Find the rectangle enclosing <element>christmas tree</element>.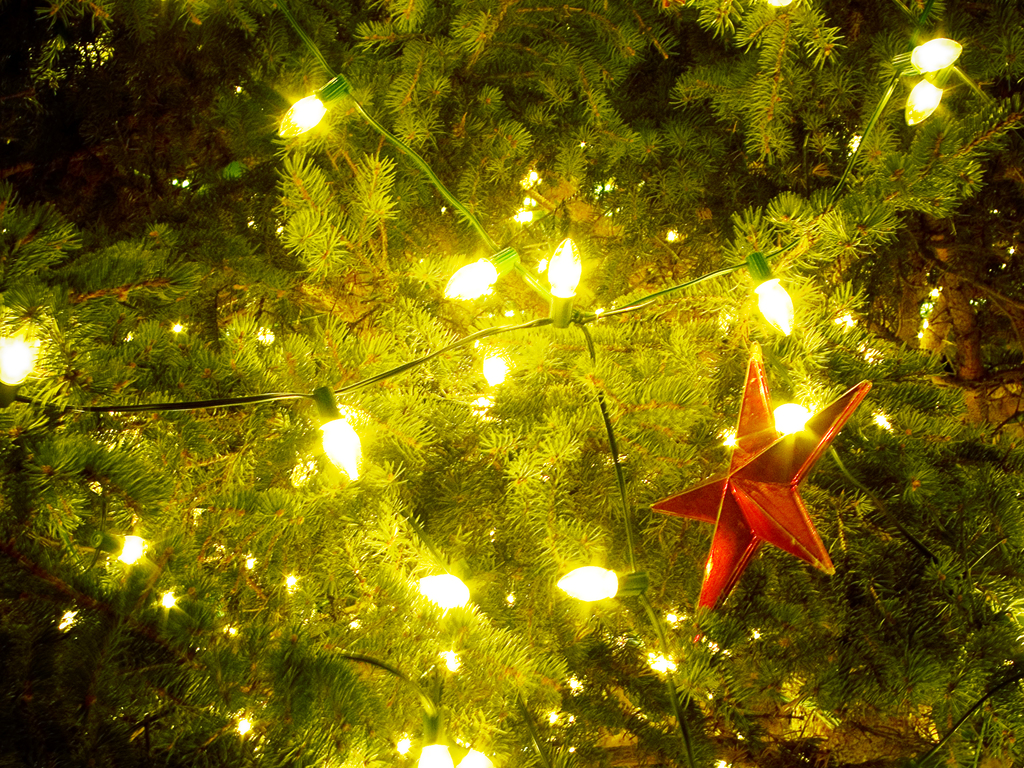
(x1=0, y1=0, x2=1023, y2=767).
